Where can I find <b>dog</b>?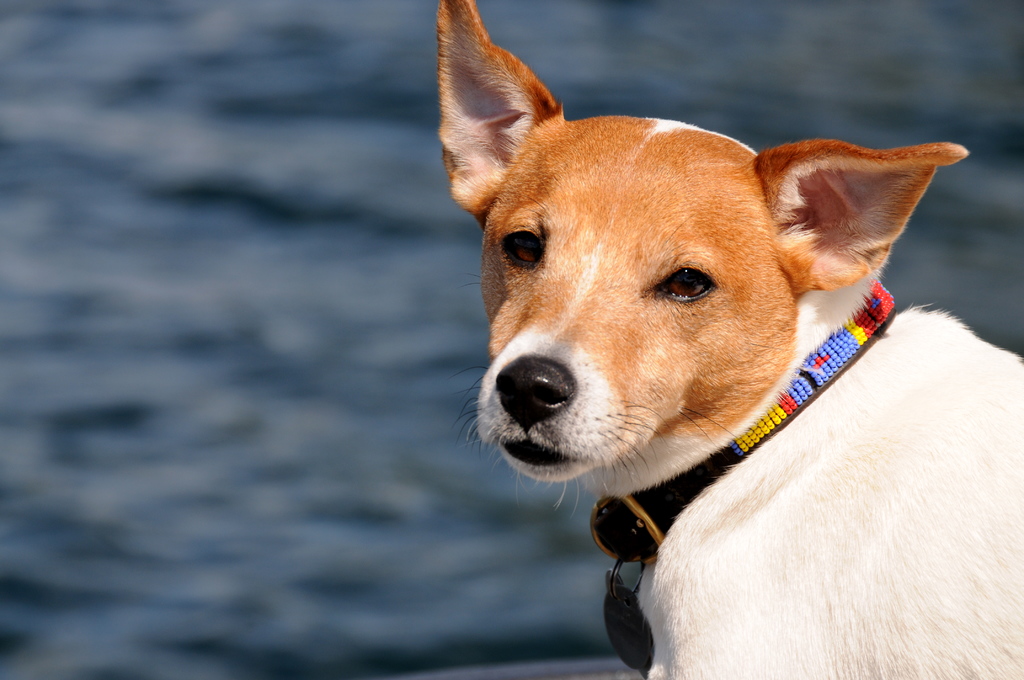
You can find it at locate(421, 0, 1023, 679).
